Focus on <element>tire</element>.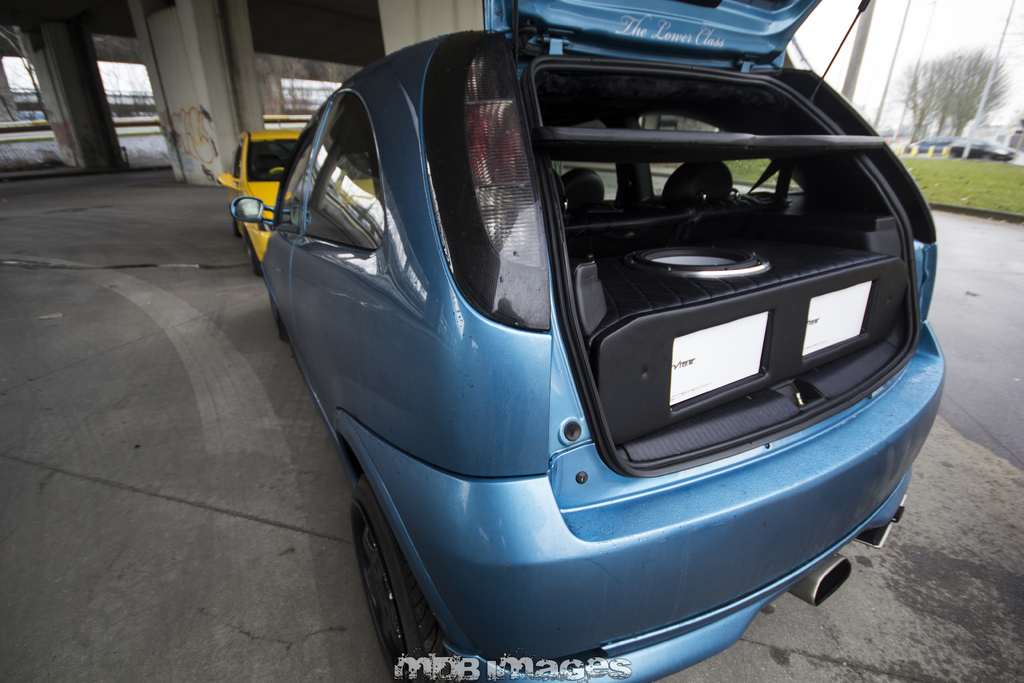
Focused at locate(349, 481, 453, 671).
